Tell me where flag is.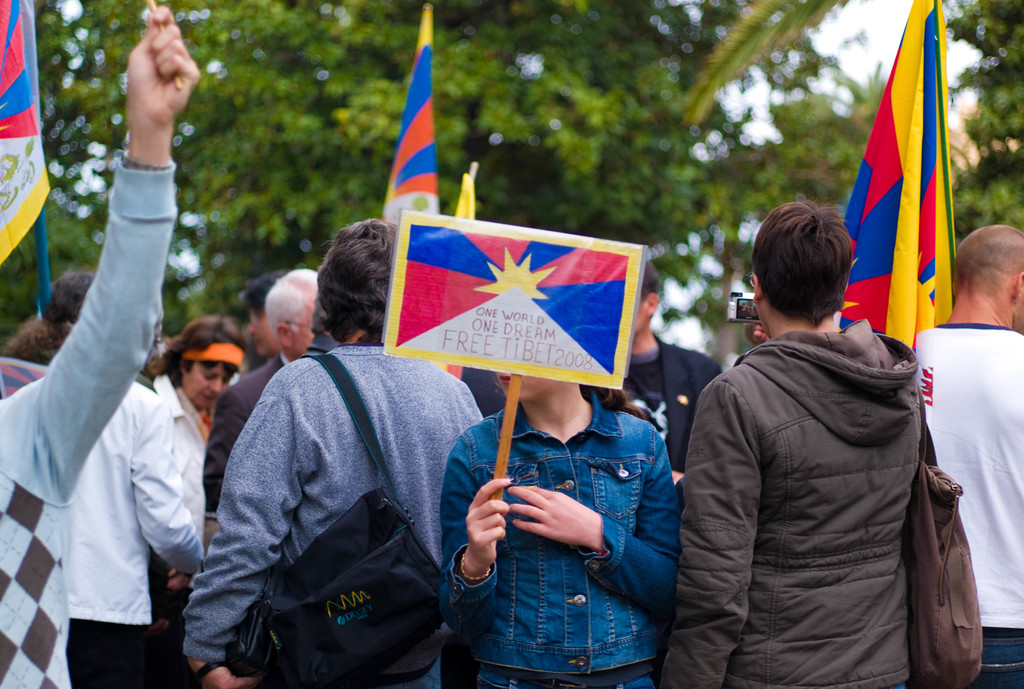
flag is at {"x1": 376, "y1": 7, "x2": 449, "y2": 234}.
